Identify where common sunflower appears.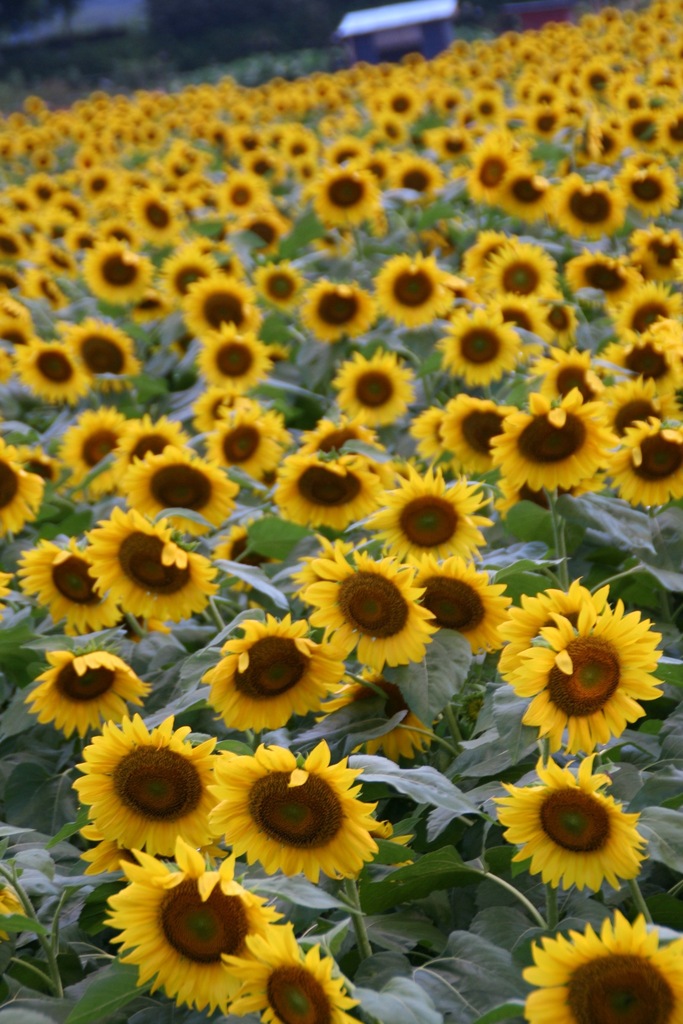
Appears at (left=65, top=407, right=115, bottom=500).
